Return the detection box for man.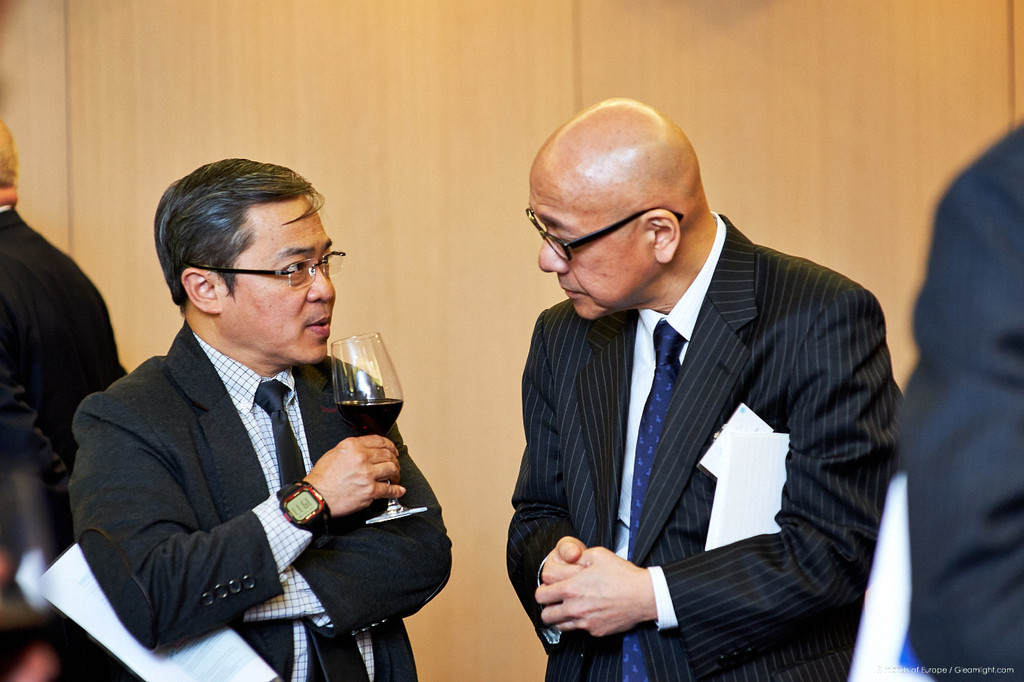
68 158 453 681.
